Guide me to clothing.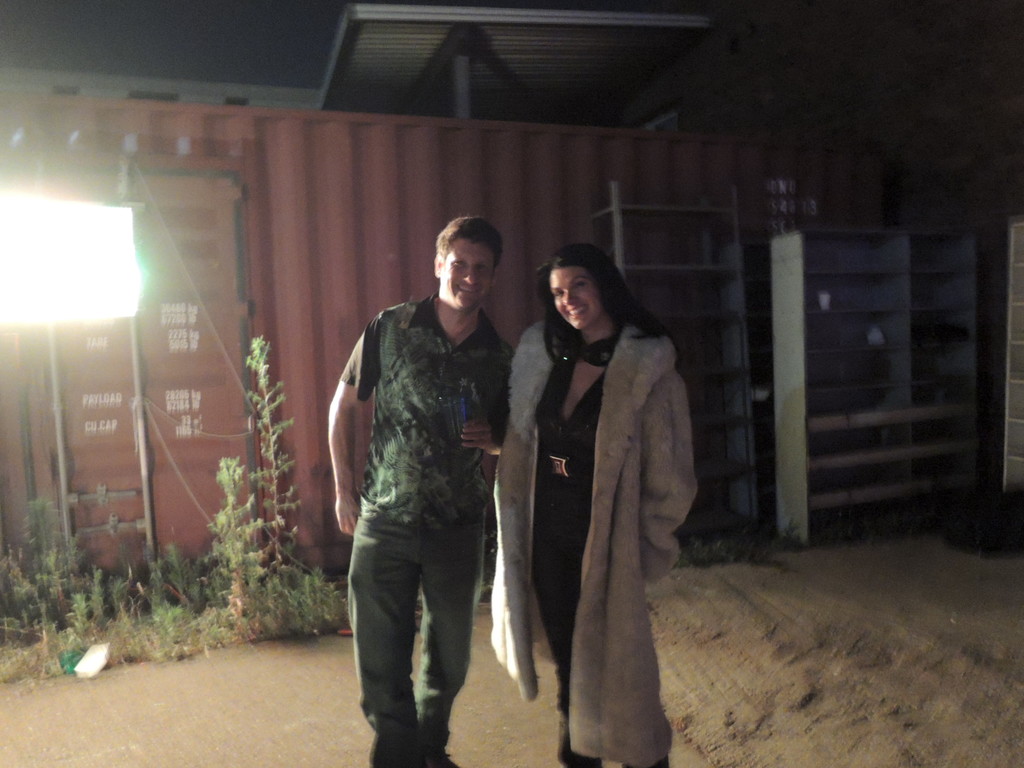
Guidance: Rect(488, 314, 692, 767).
